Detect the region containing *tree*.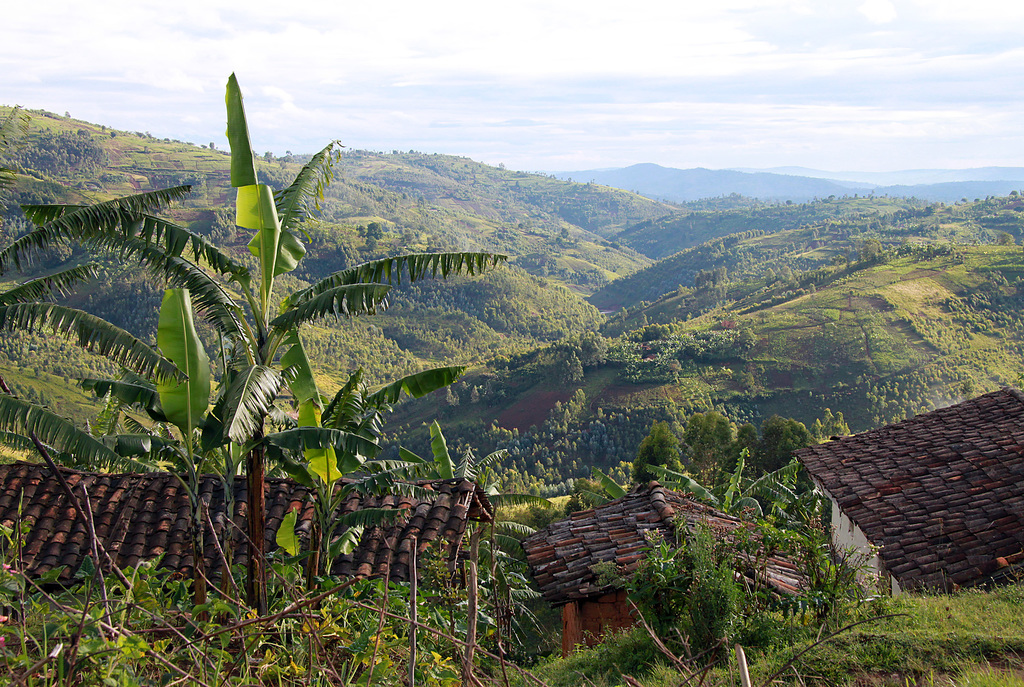
Rect(136, 130, 156, 141).
